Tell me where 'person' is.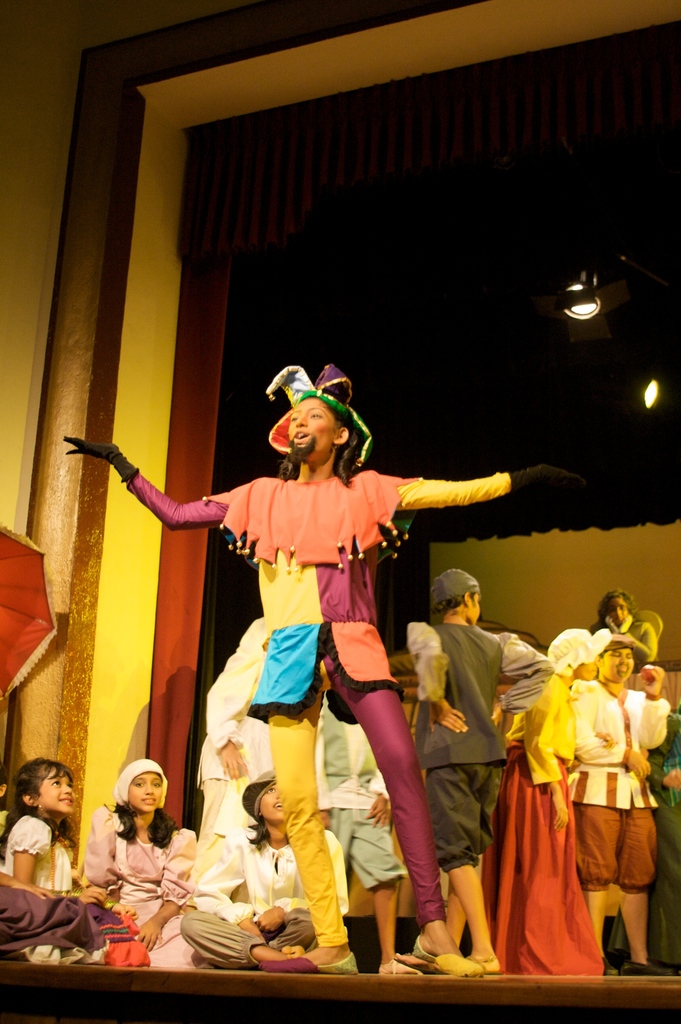
'person' is at pyautogui.locateOnScreen(180, 764, 346, 958).
